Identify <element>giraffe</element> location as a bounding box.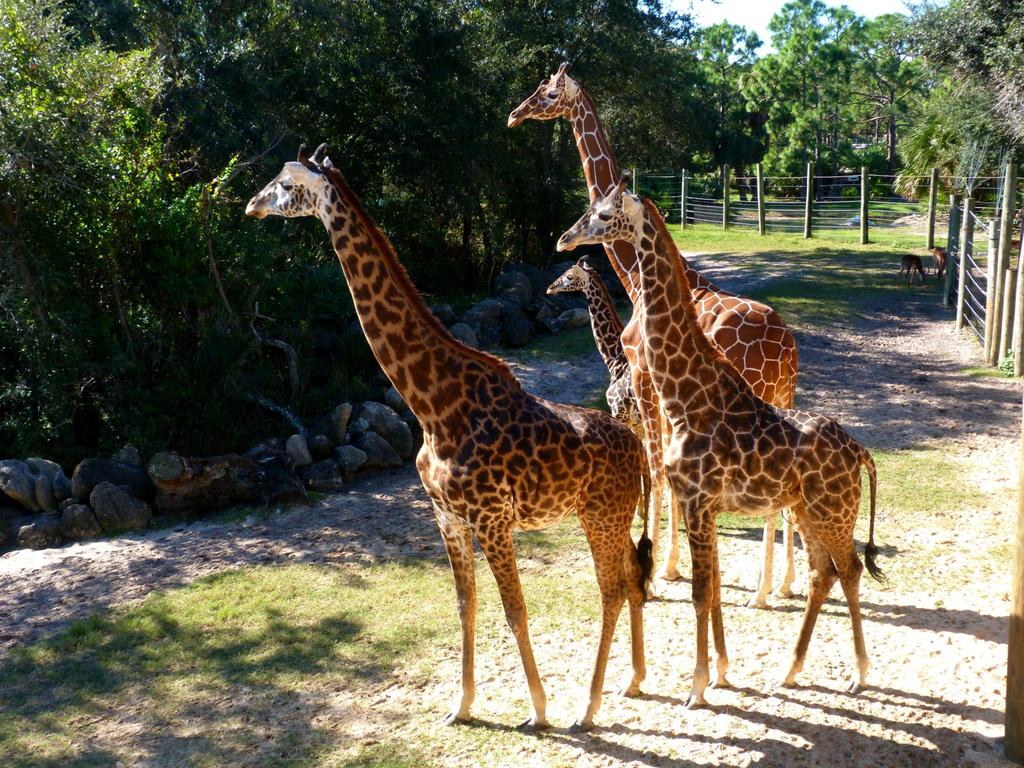
BBox(506, 66, 820, 607).
